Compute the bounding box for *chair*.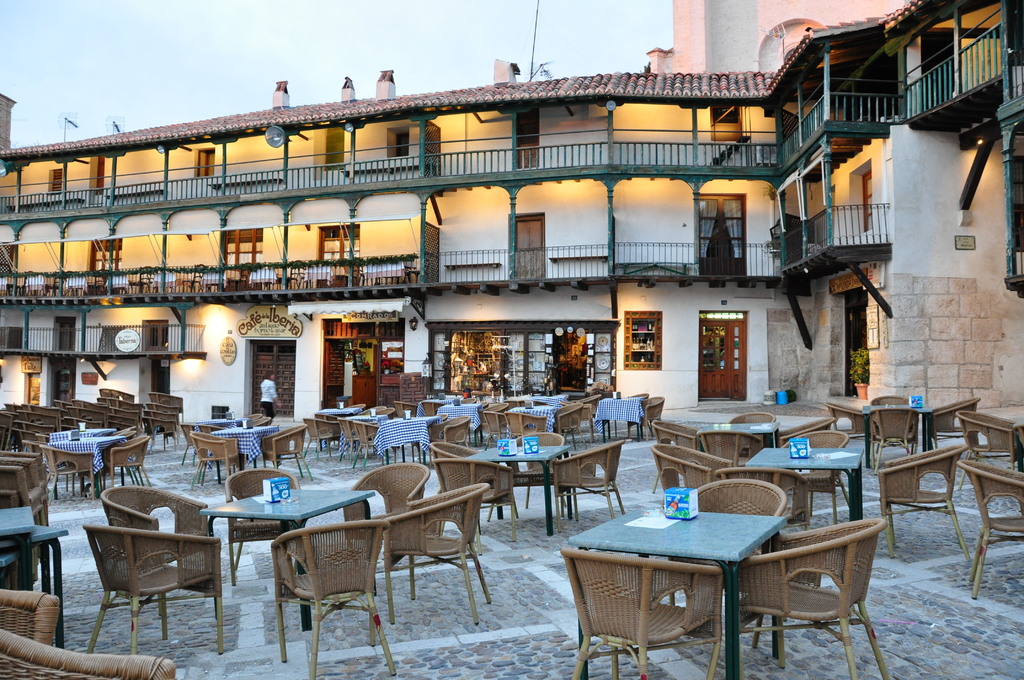
[x1=729, y1=412, x2=779, y2=448].
